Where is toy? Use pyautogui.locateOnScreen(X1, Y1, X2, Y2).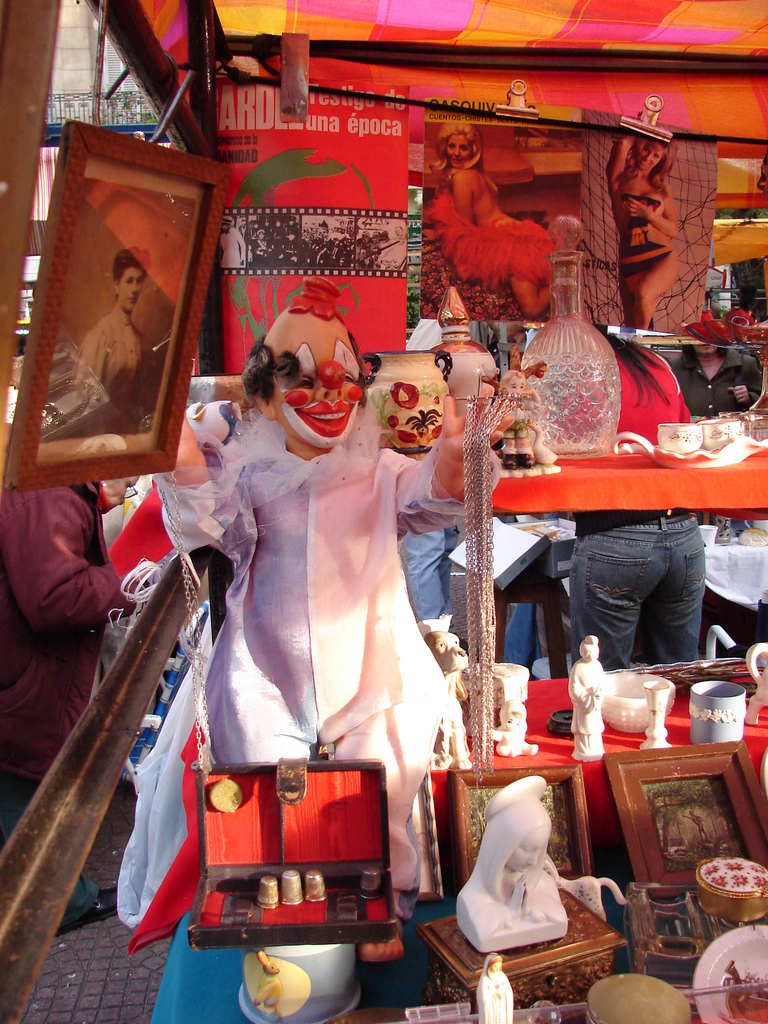
pyautogui.locateOnScreen(489, 367, 561, 486).
